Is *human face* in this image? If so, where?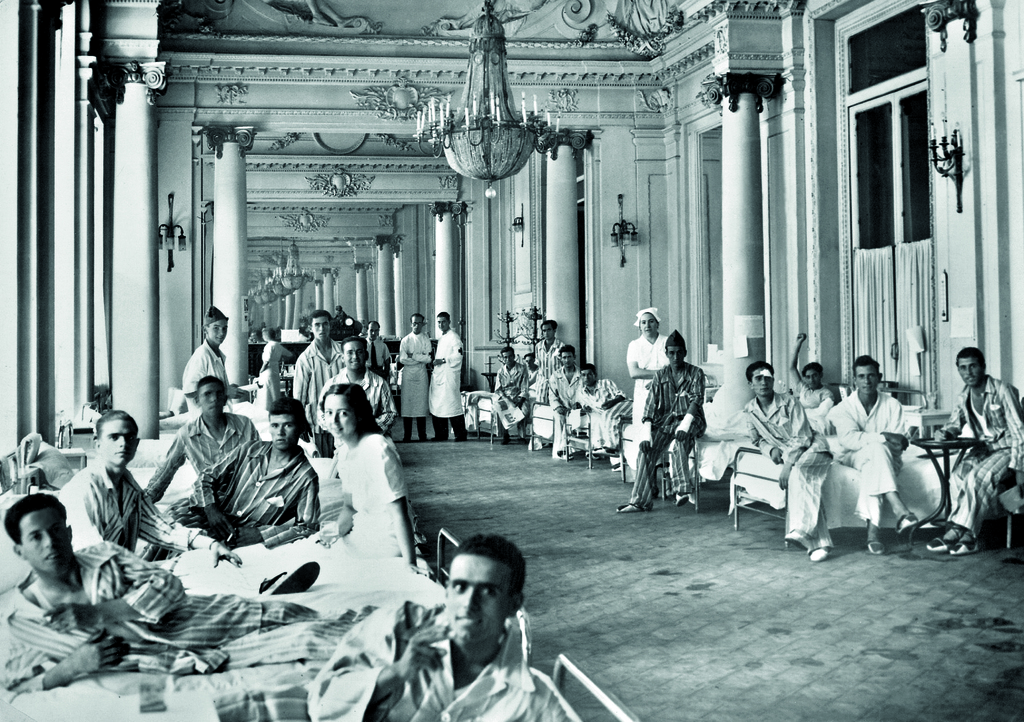
Yes, at (584, 370, 592, 386).
